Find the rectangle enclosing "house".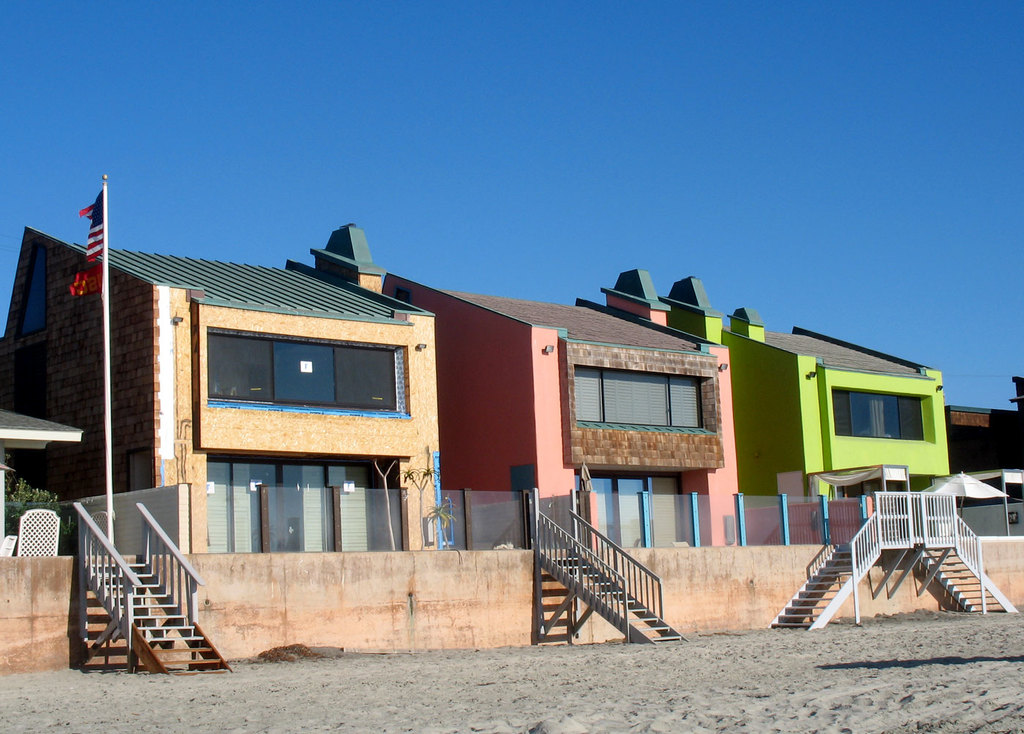
(0,225,433,553).
